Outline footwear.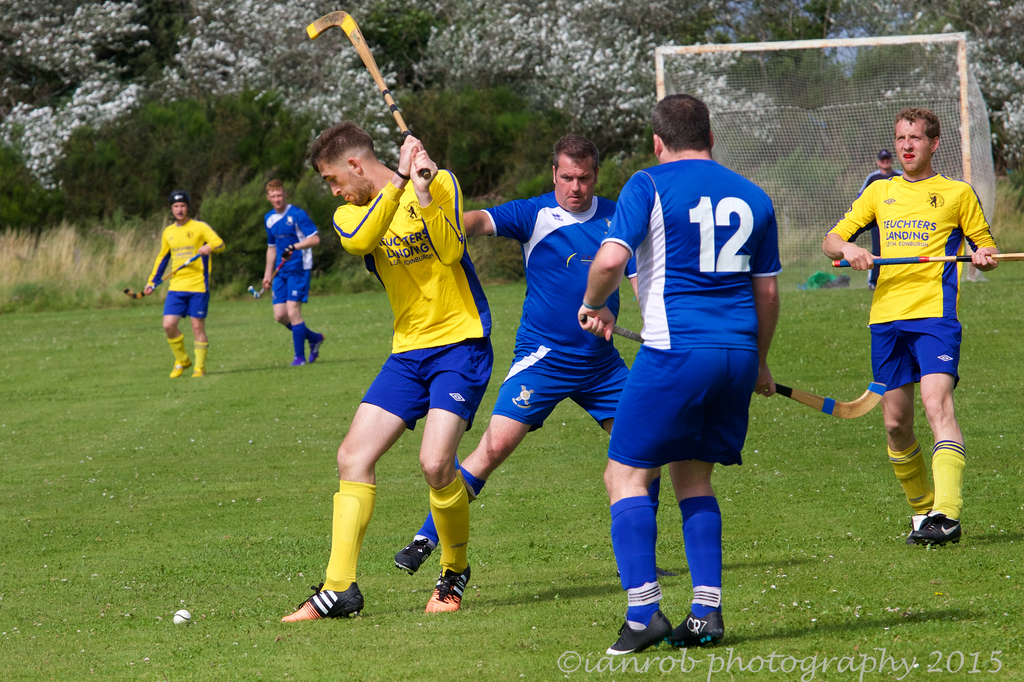
Outline: x1=606 y1=610 x2=676 y2=656.
